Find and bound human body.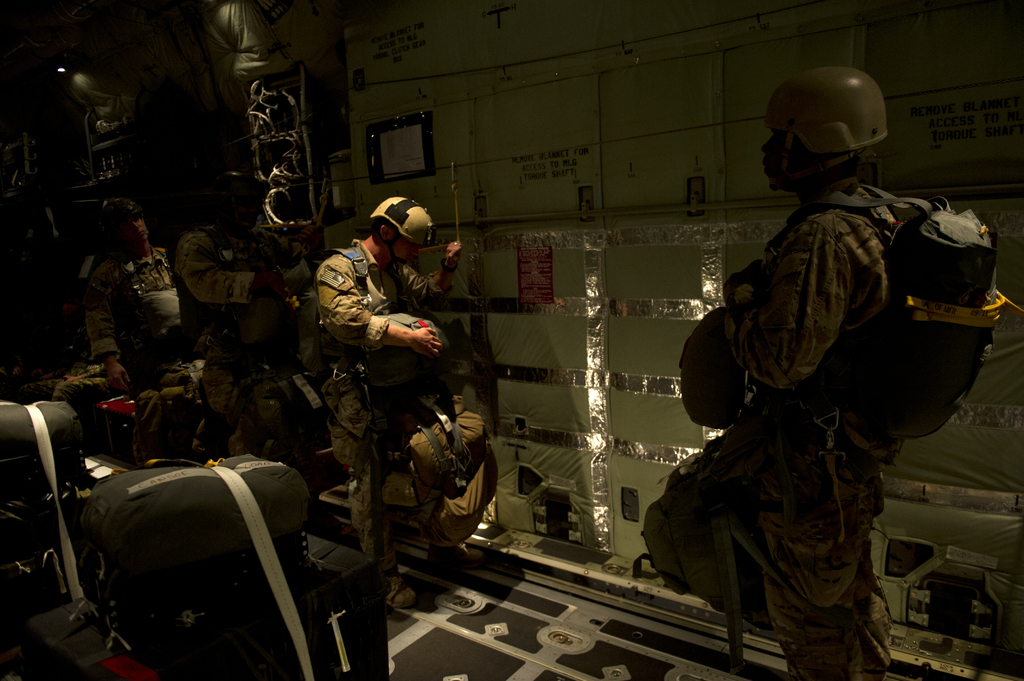
Bound: box(303, 207, 486, 586).
